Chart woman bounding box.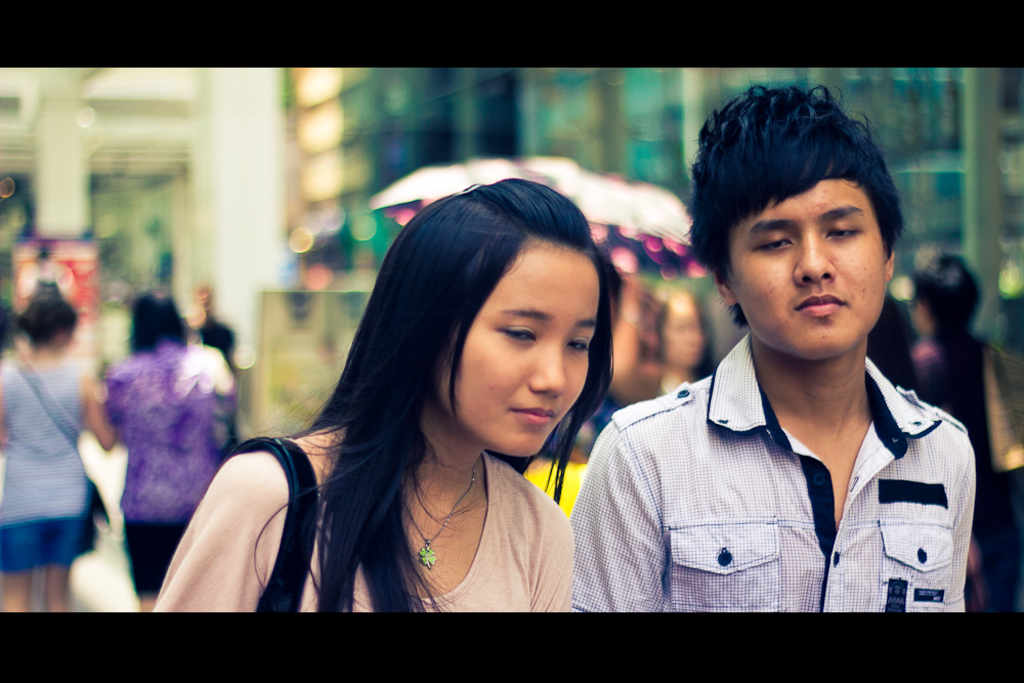
Charted: box=[99, 289, 238, 614].
